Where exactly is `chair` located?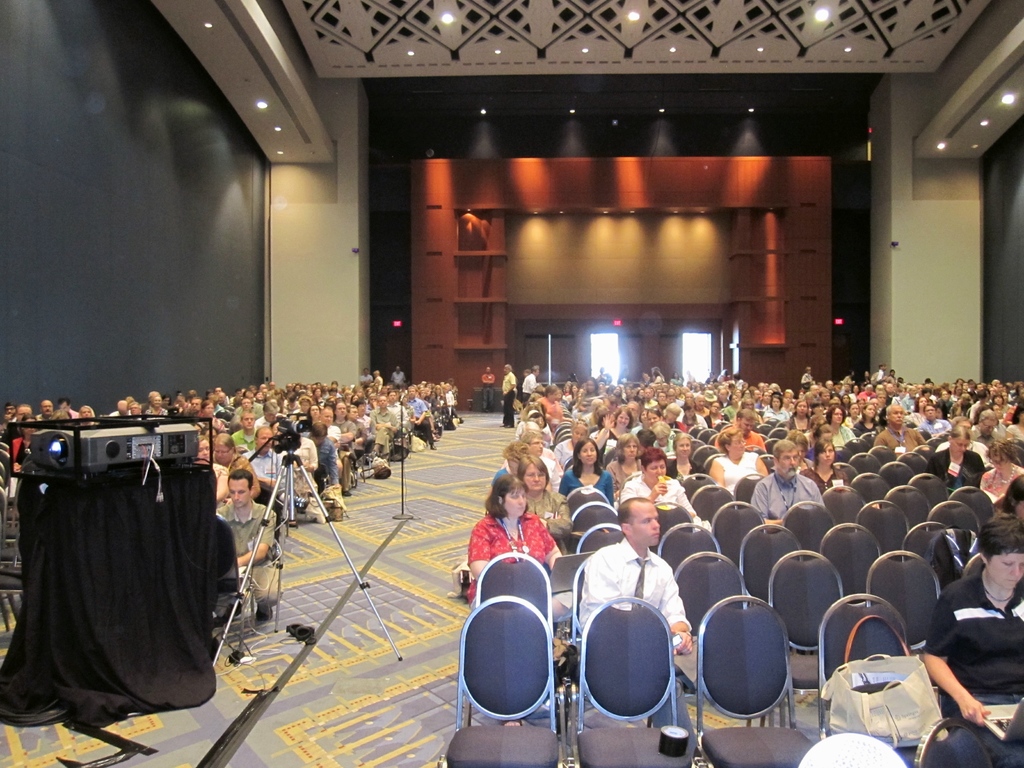
Its bounding box is 668, 550, 768, 724.
